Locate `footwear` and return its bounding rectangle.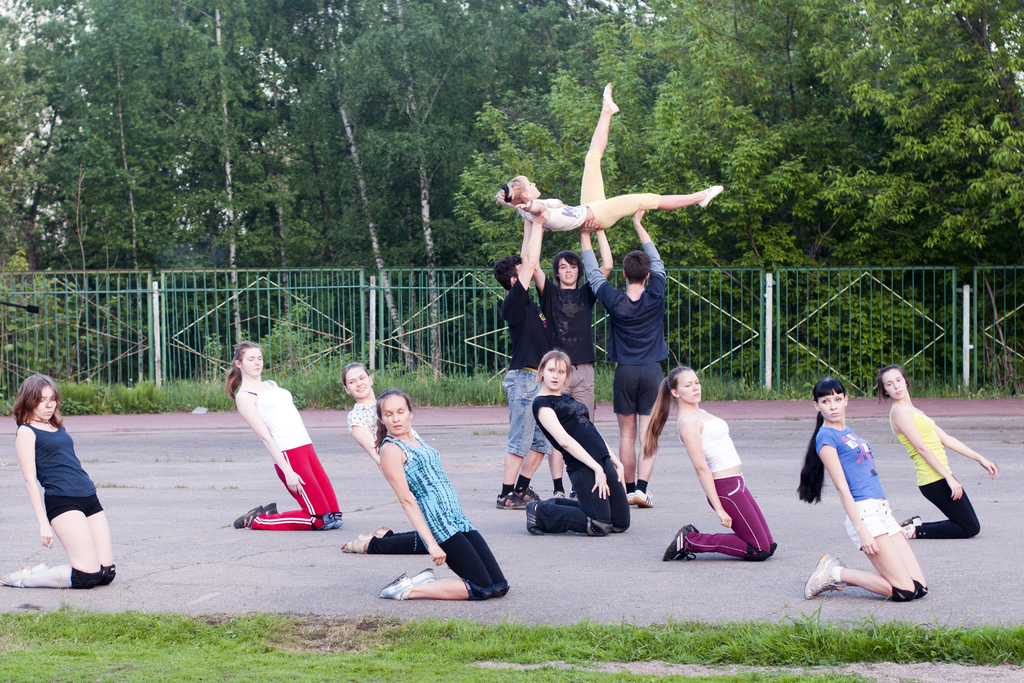
(496, 488, 513, 504).
